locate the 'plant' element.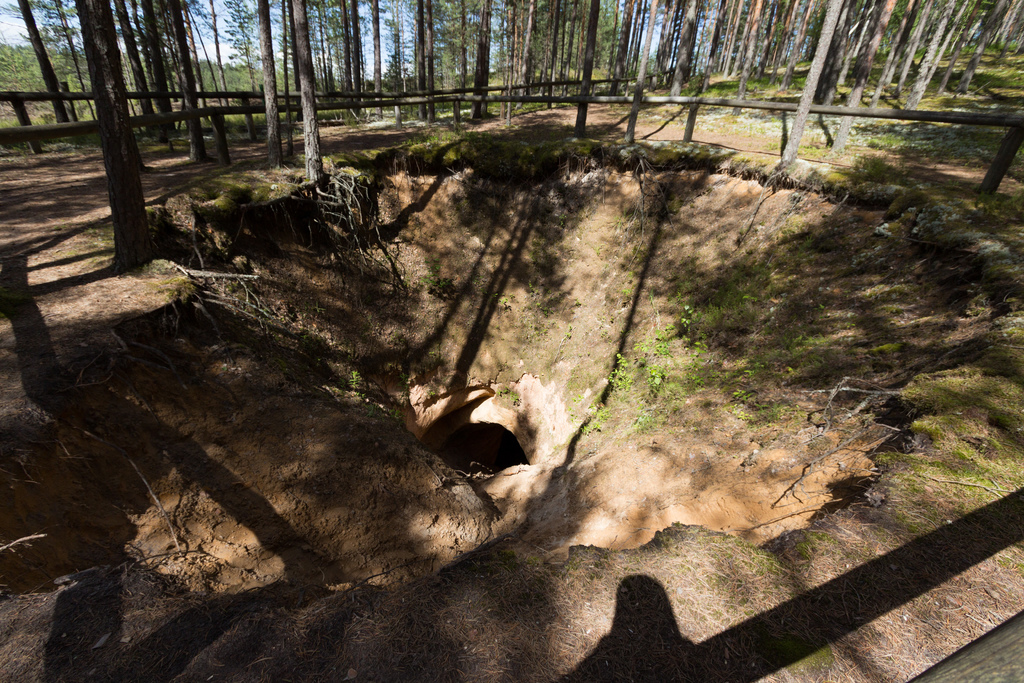
Element bbox: <region>687, 327, 707, 383</region>.
